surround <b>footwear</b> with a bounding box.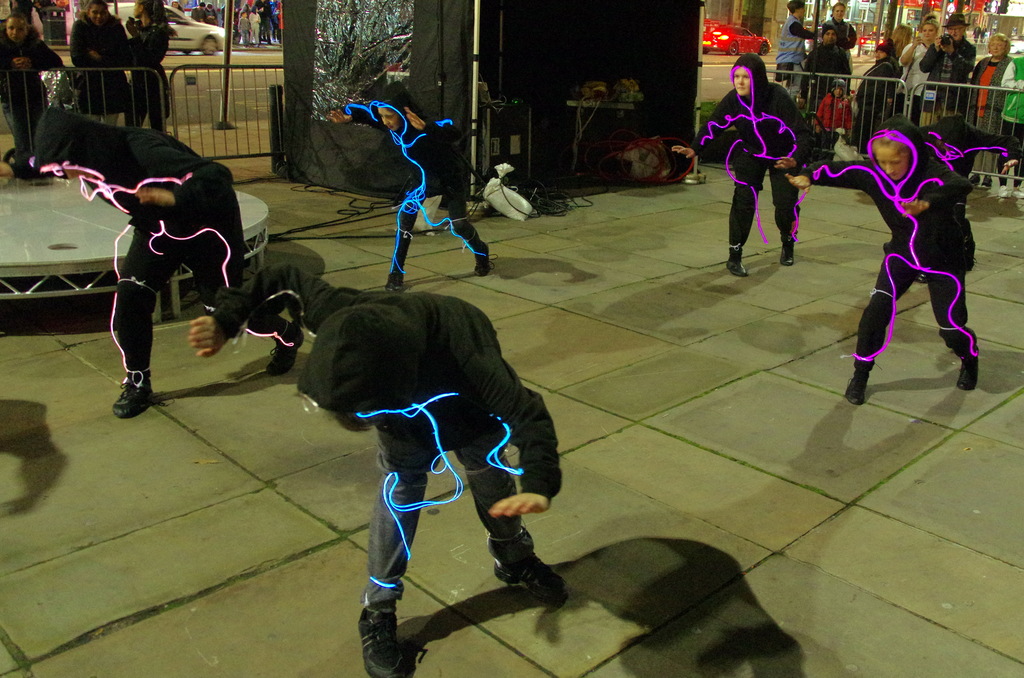
[264,328,305,375].
